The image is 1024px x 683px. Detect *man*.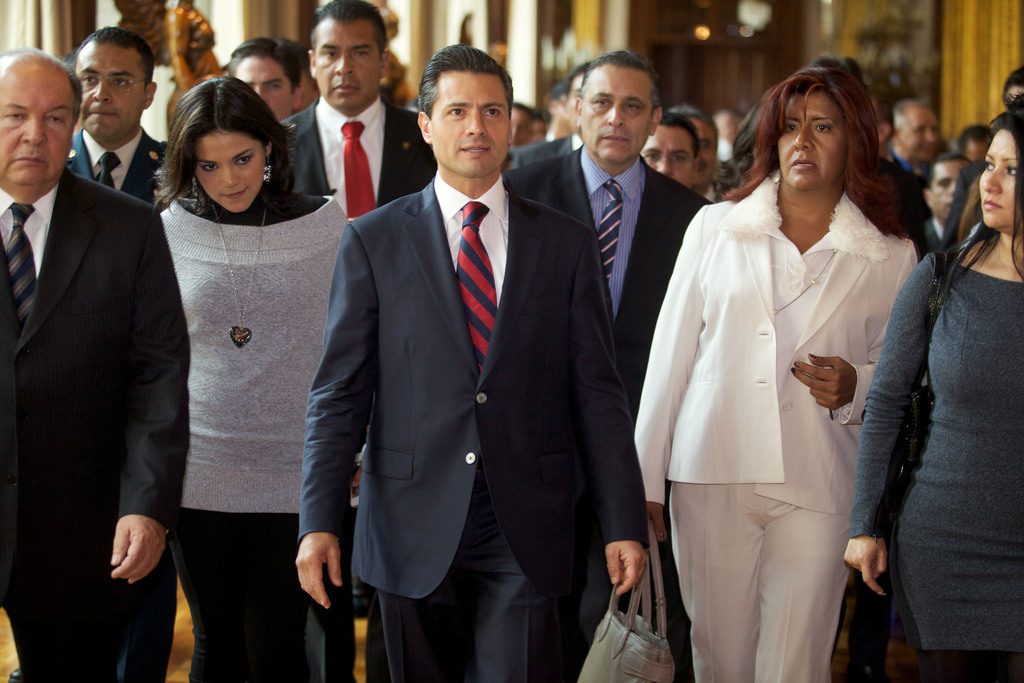
Detection: rect(291, 0, 439, 682).
